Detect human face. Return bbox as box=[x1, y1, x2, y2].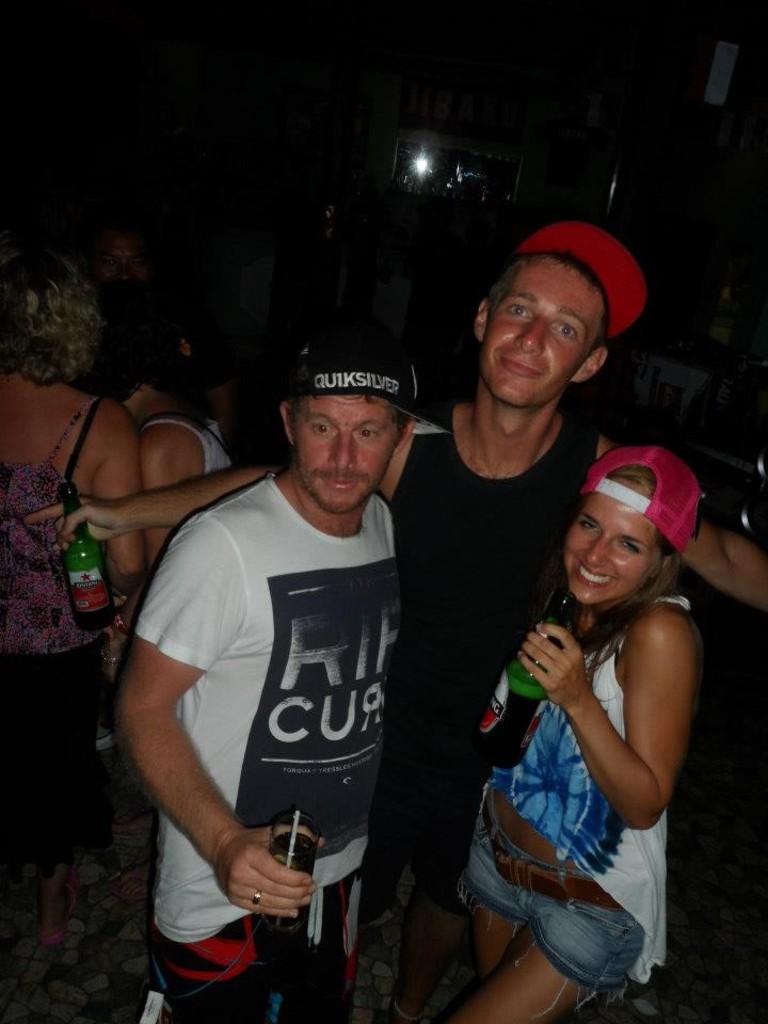
box=[564, 478, 658, 605].
